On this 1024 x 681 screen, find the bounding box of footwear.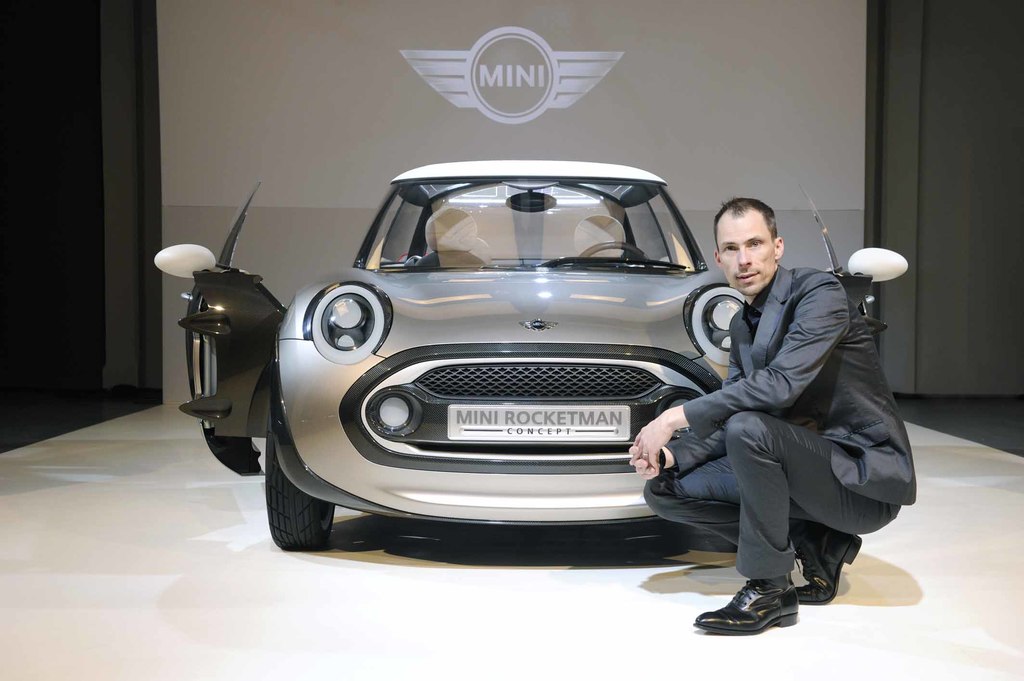
Bounding box: bbox(713, 581, 815, 637).
